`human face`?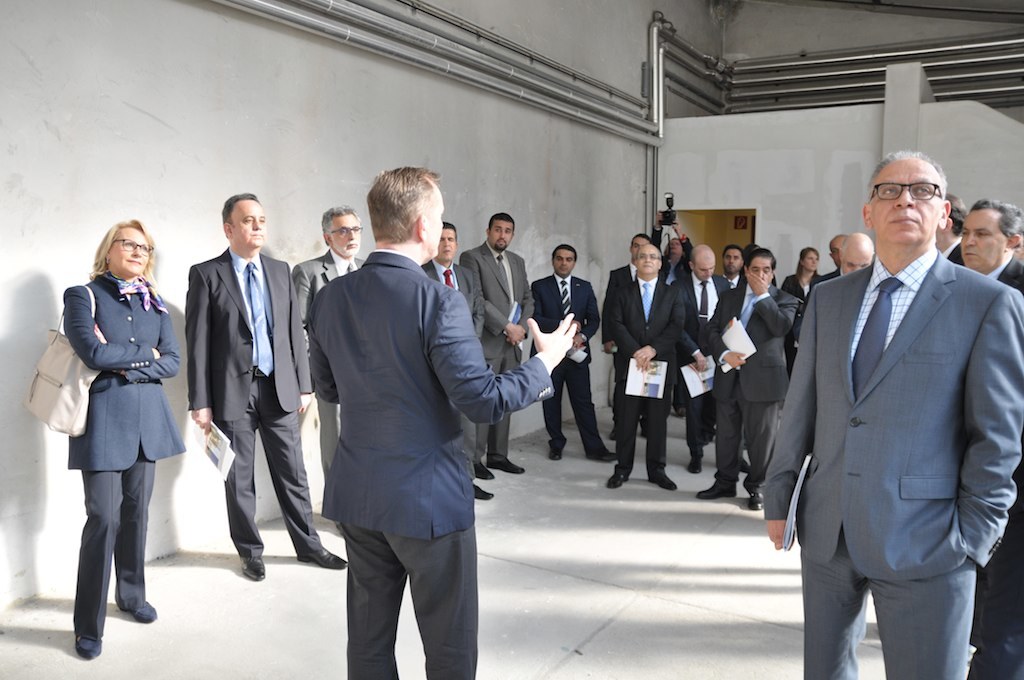
detection(843, 246, 871, 275)
